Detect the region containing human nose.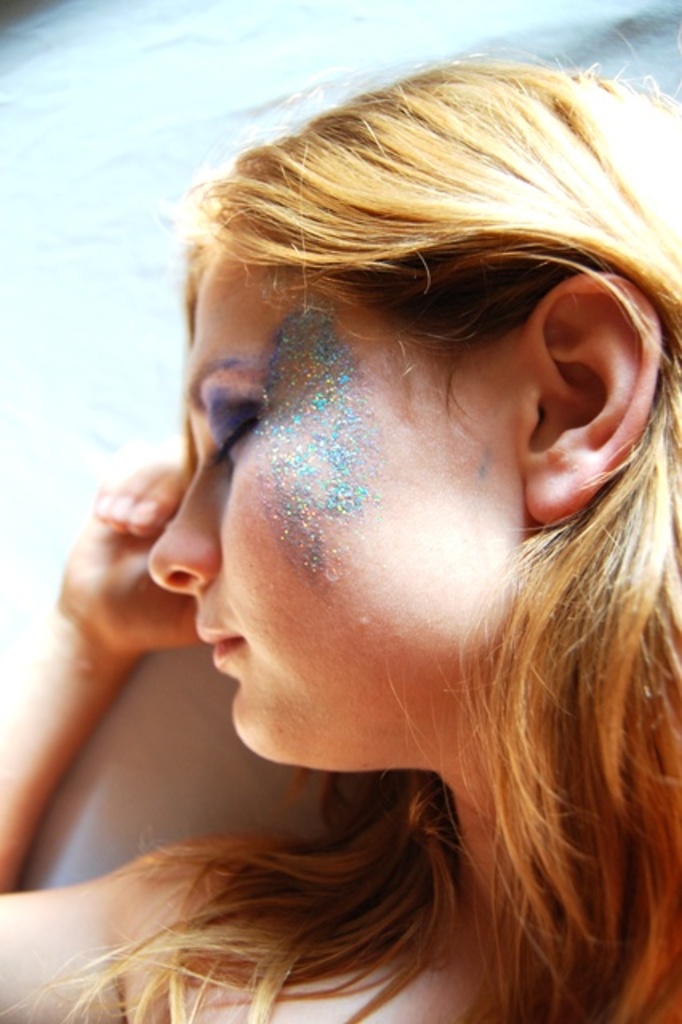
[146, 451, 221, 600].
